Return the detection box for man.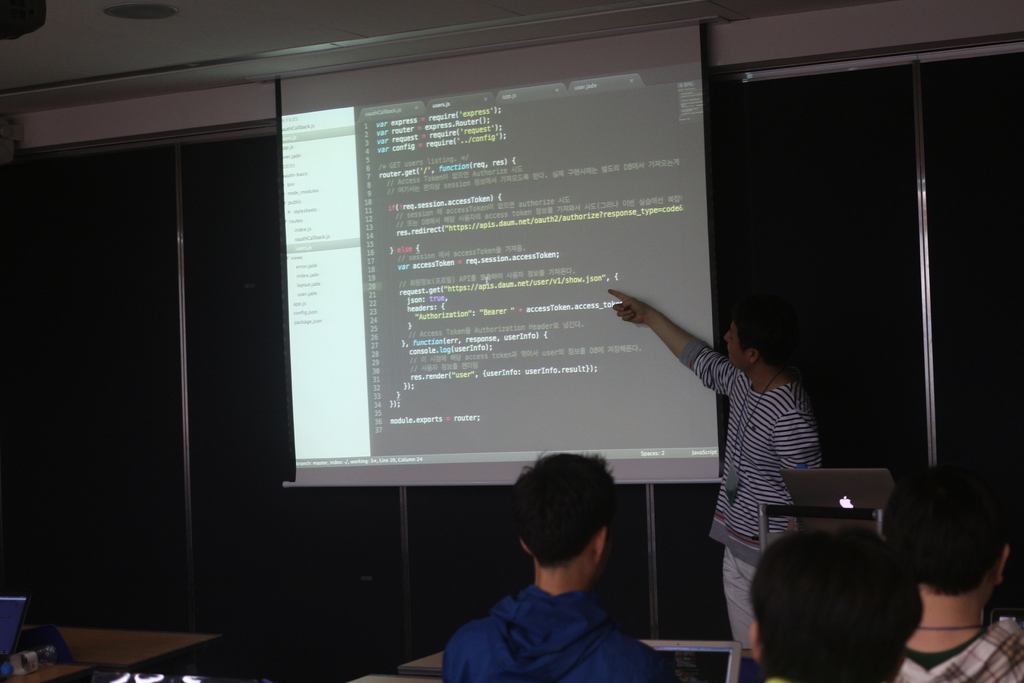
430, 457, 703, 682.
